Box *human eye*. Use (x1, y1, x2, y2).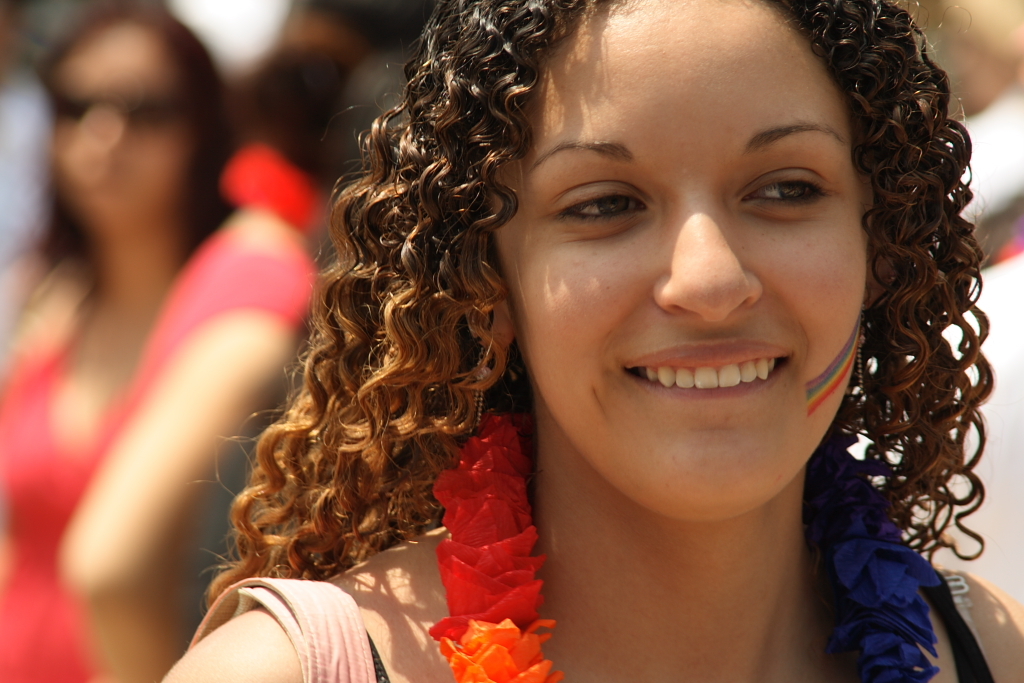
(550, 187, 651, 225).
